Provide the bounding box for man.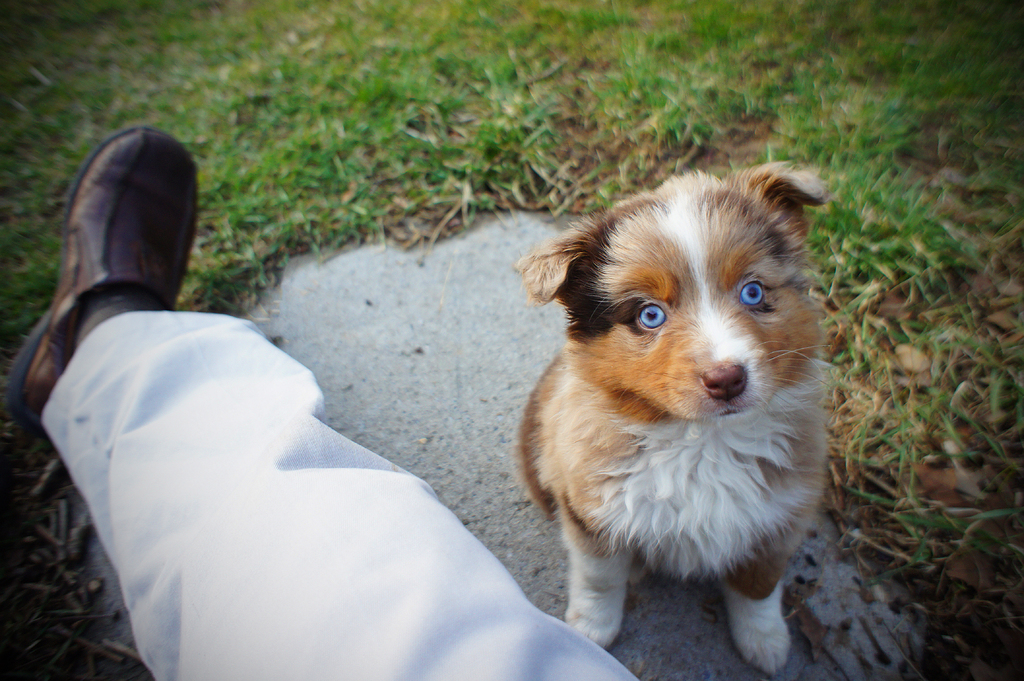
(31, 127, 563, 668).
